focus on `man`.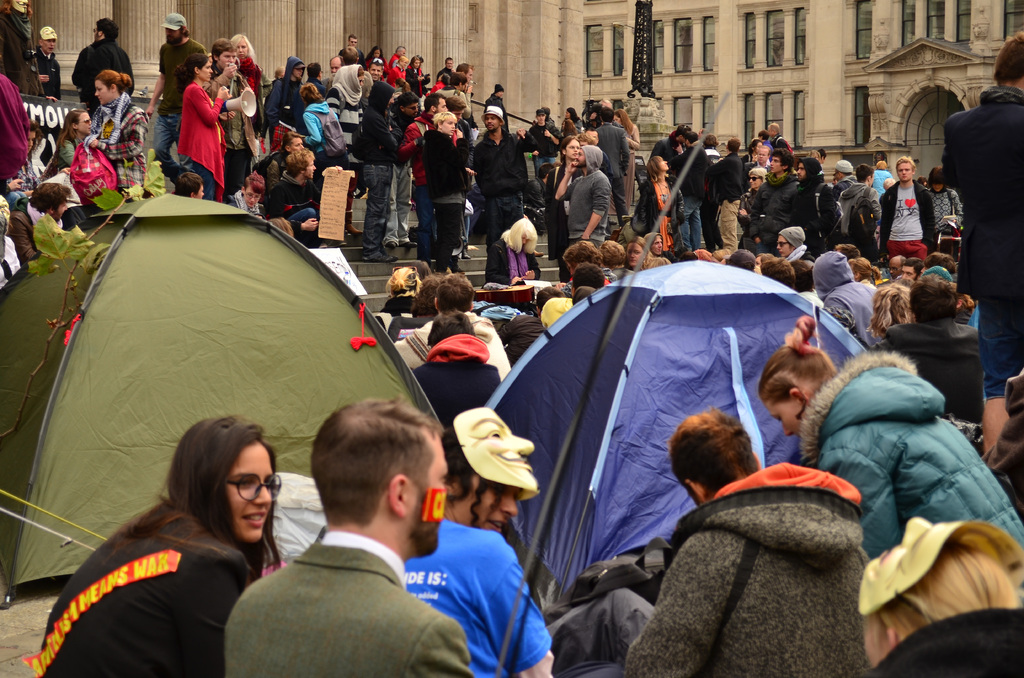
Focused at rect(810, 248, 888, 362).
